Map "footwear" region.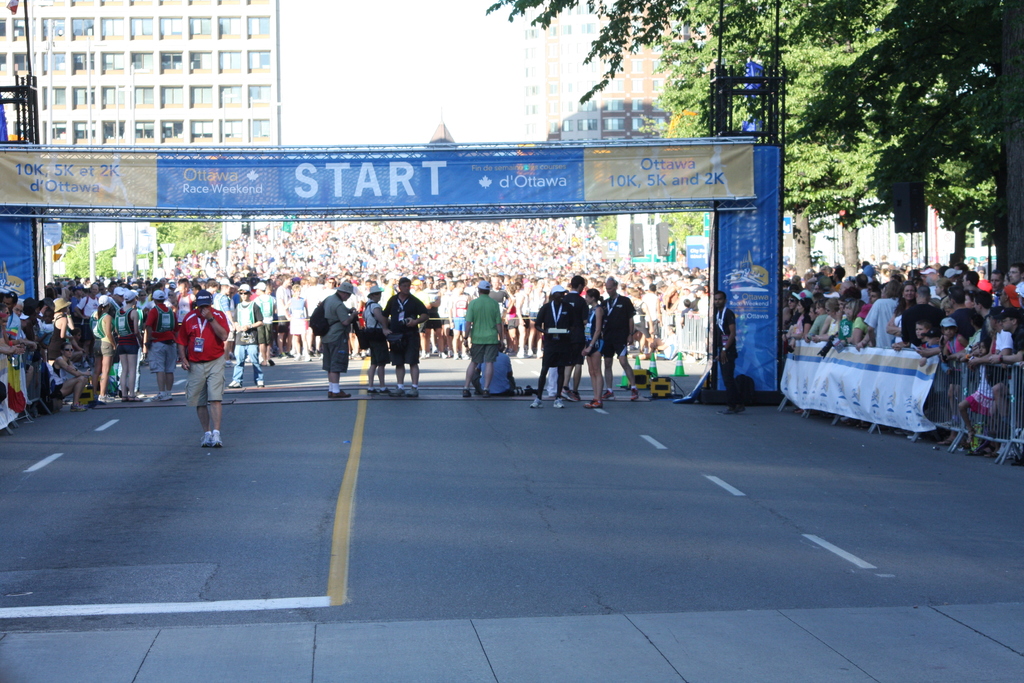
Mapped to {"left": 333, "top": 389, "right": 350, "bottom": 397}.
